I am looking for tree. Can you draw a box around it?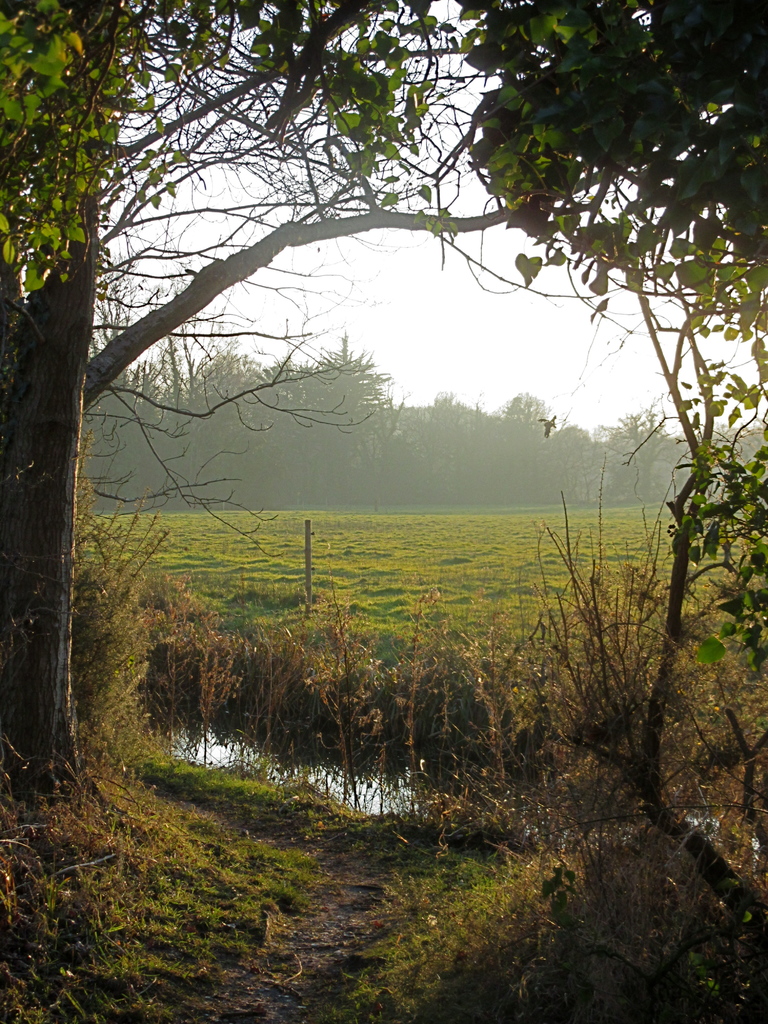
Sure, the bounding box is BBox(480, 388, 568, 518).
